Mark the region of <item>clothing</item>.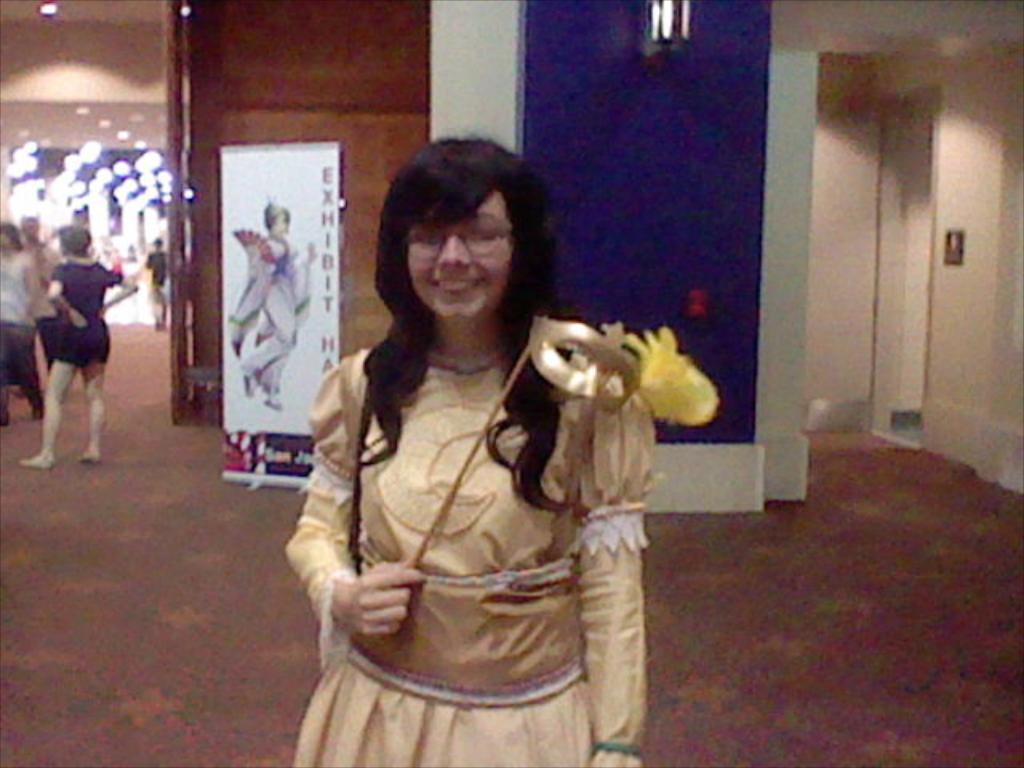
Region: (43,264,117,374).
